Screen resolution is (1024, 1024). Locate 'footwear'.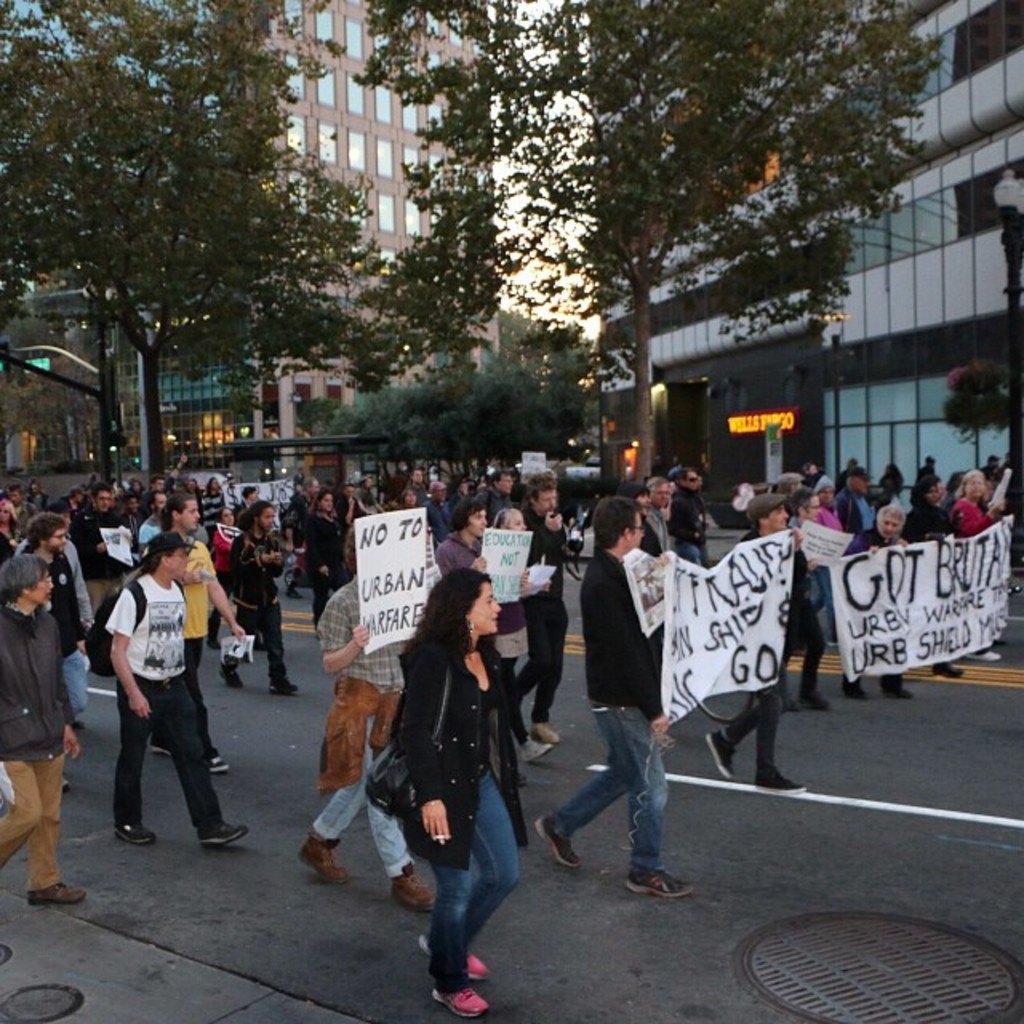
890, 688, 910, 701.
